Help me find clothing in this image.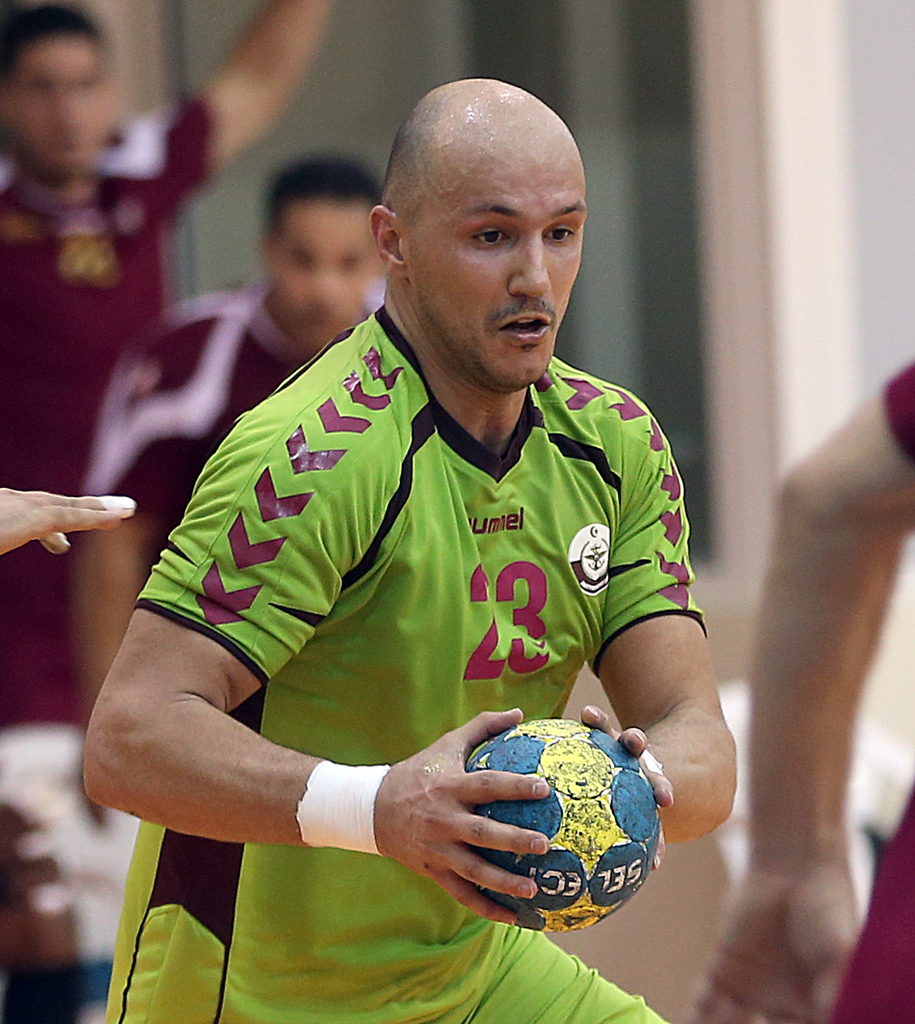
Found it: box(89, 313, 698, 1023).
